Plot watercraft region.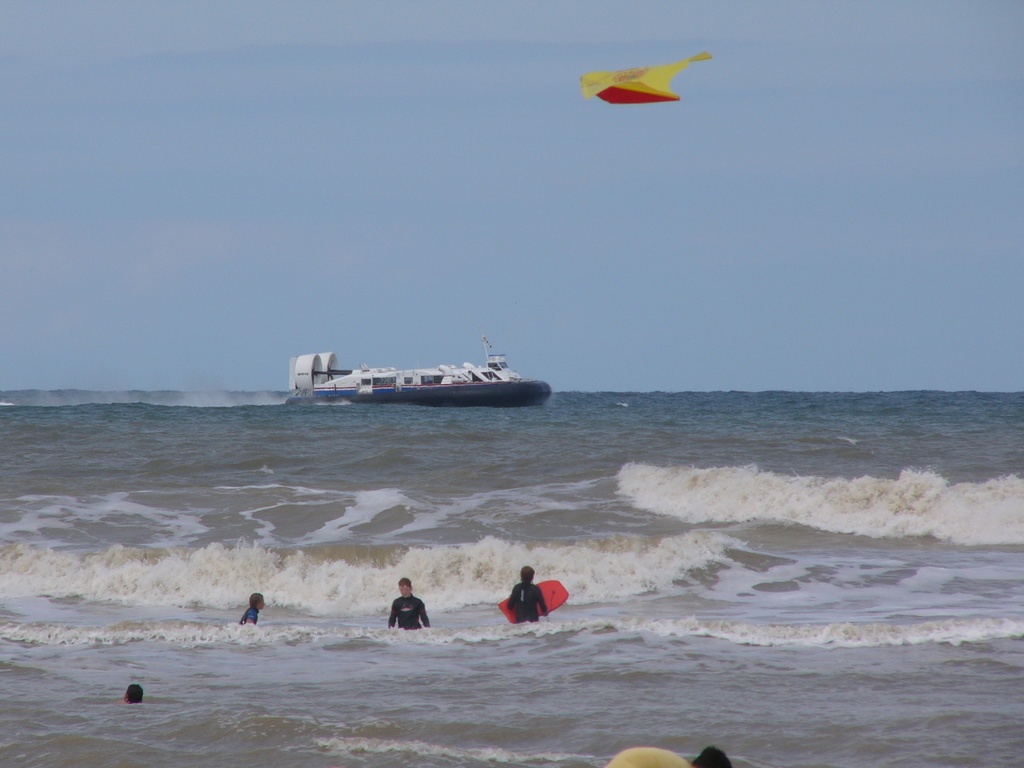
Plotted at [284, 338, 540, 417].
